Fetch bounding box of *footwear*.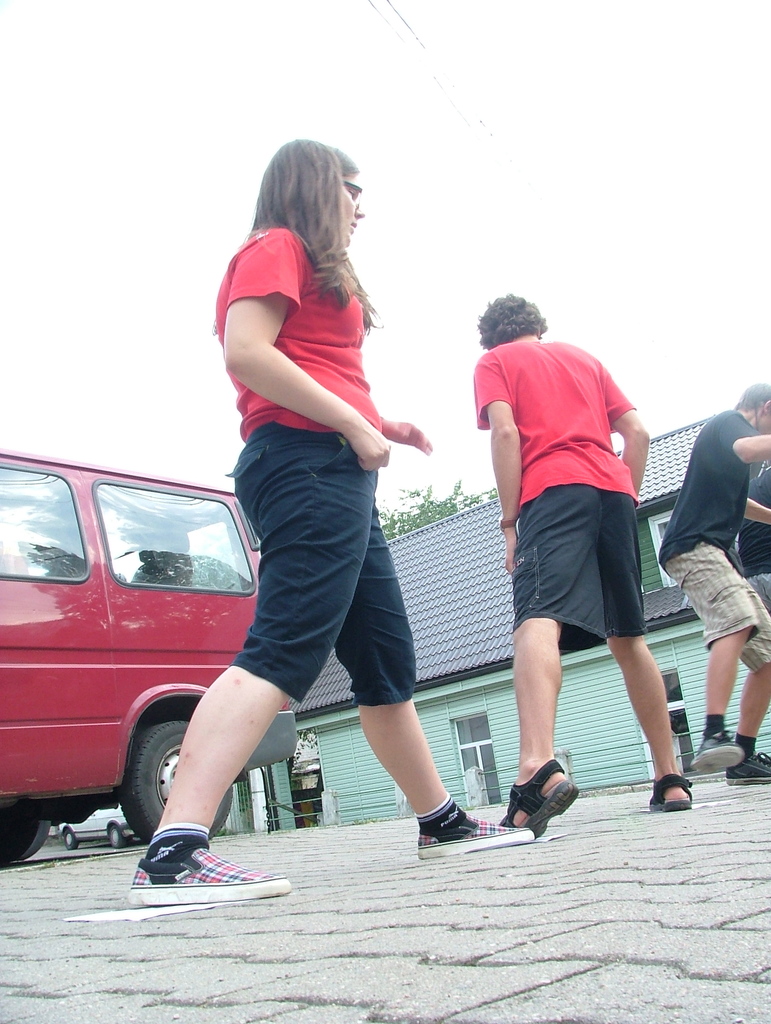
Bbox: <bbox>418, 806, 537, 851</bbox>.
